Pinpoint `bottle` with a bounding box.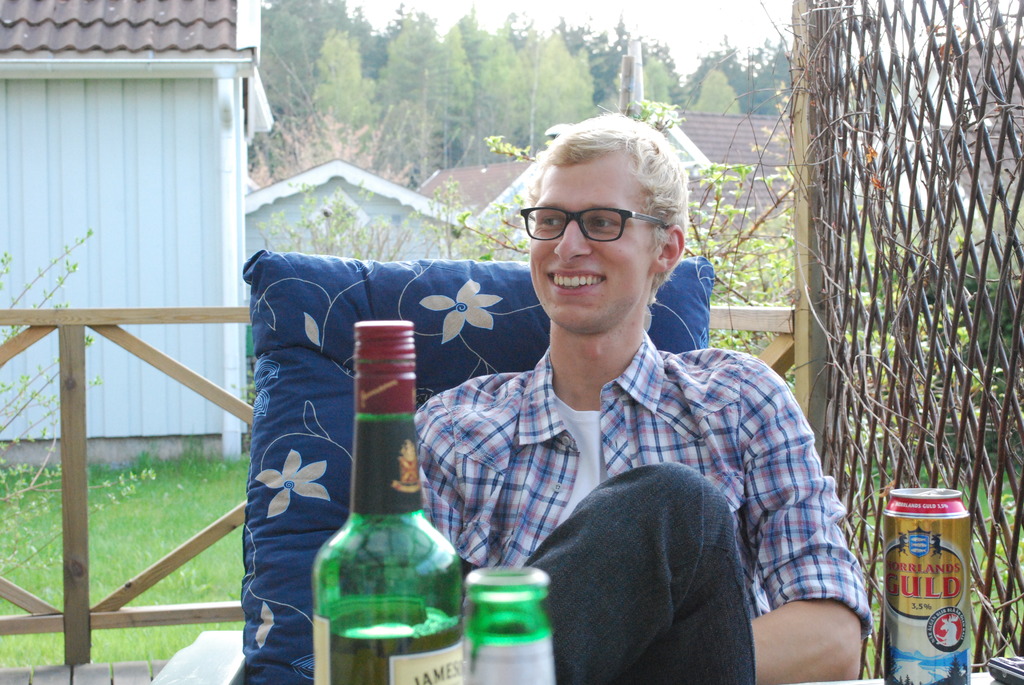
detection(459, 563, 559, 684).
